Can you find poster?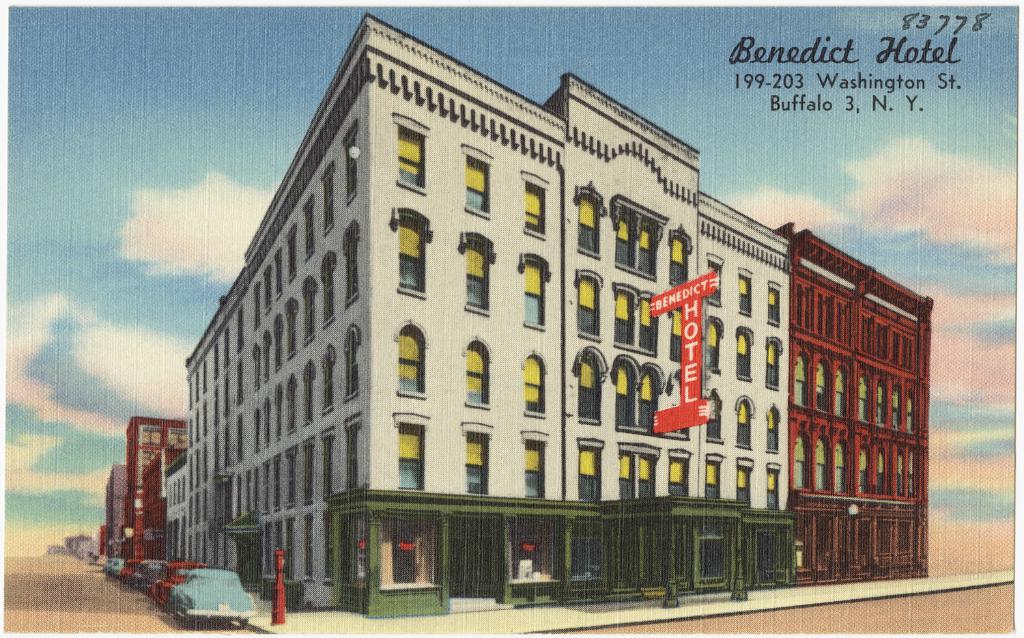
Yes, bounding box: x1=5 y1=8 x2=1021 y2=632.
